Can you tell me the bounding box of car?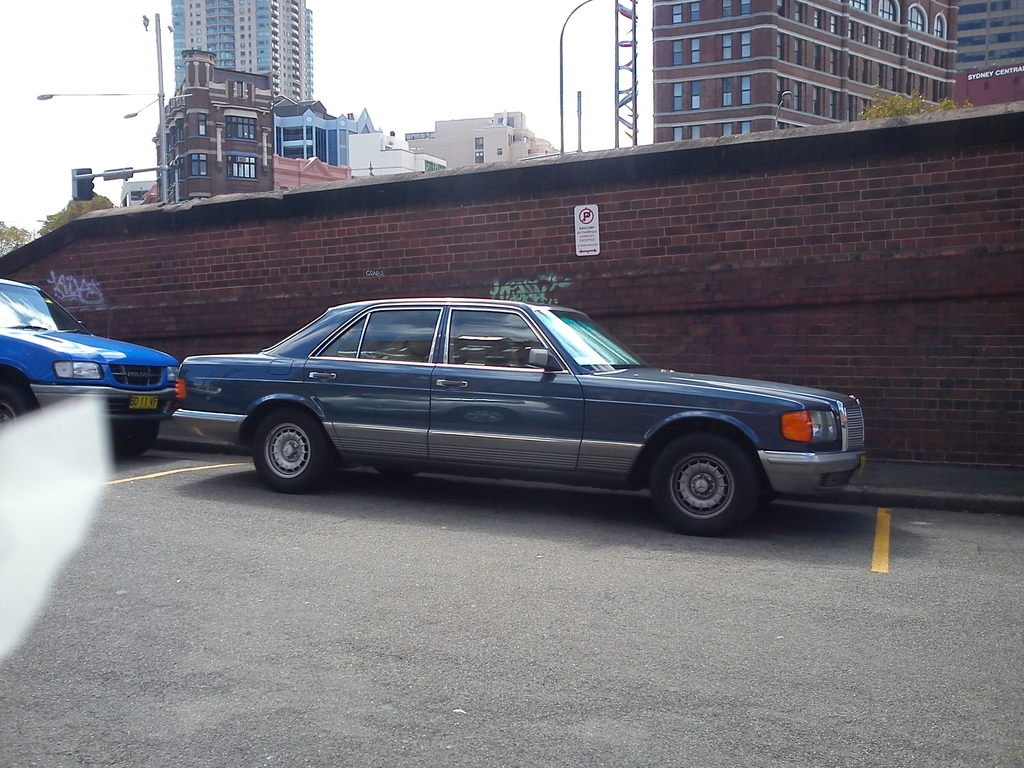
{"left": 120, "top": 296, "right": 861, "bottom": 527}.
